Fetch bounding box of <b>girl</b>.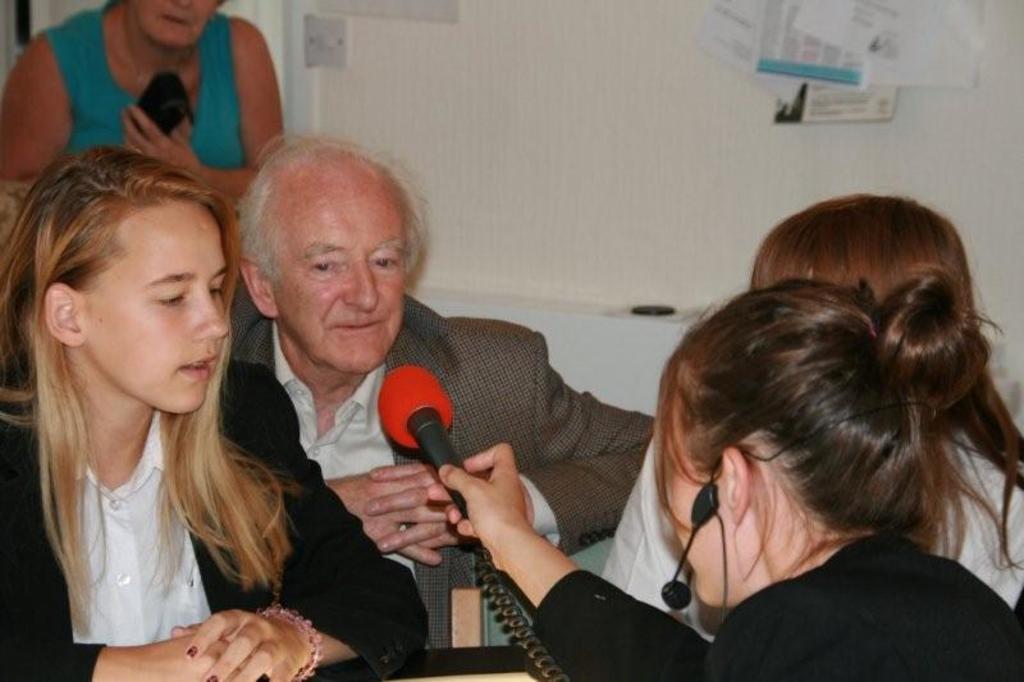
Bbox: <region>438, 274, 1011, 681</region>.
